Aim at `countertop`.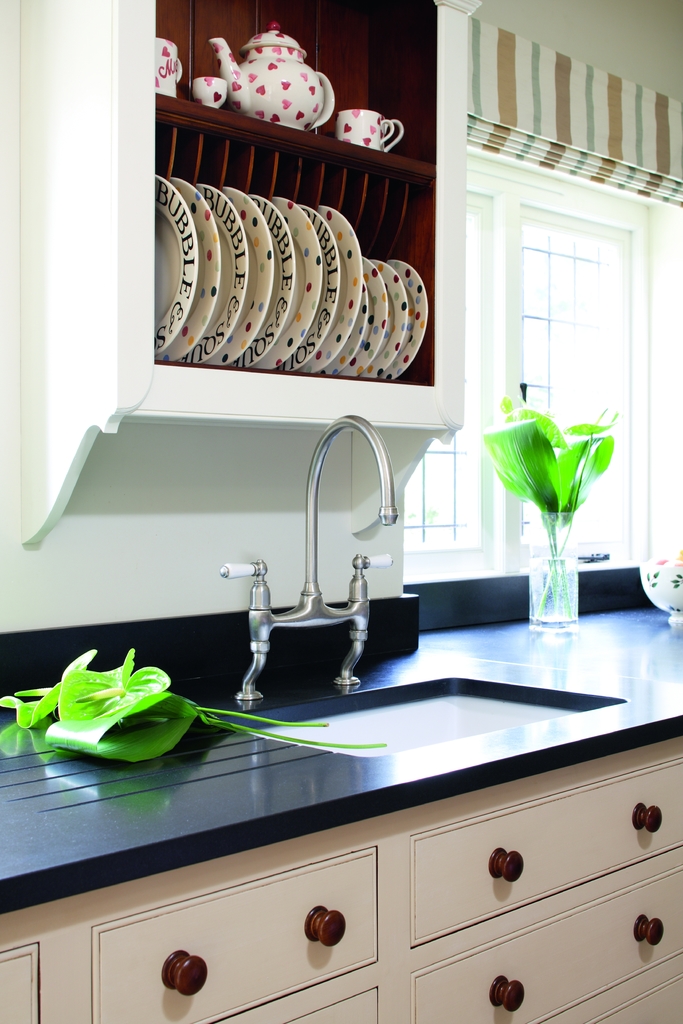
Aimed at [0, 599, 682, 915].
